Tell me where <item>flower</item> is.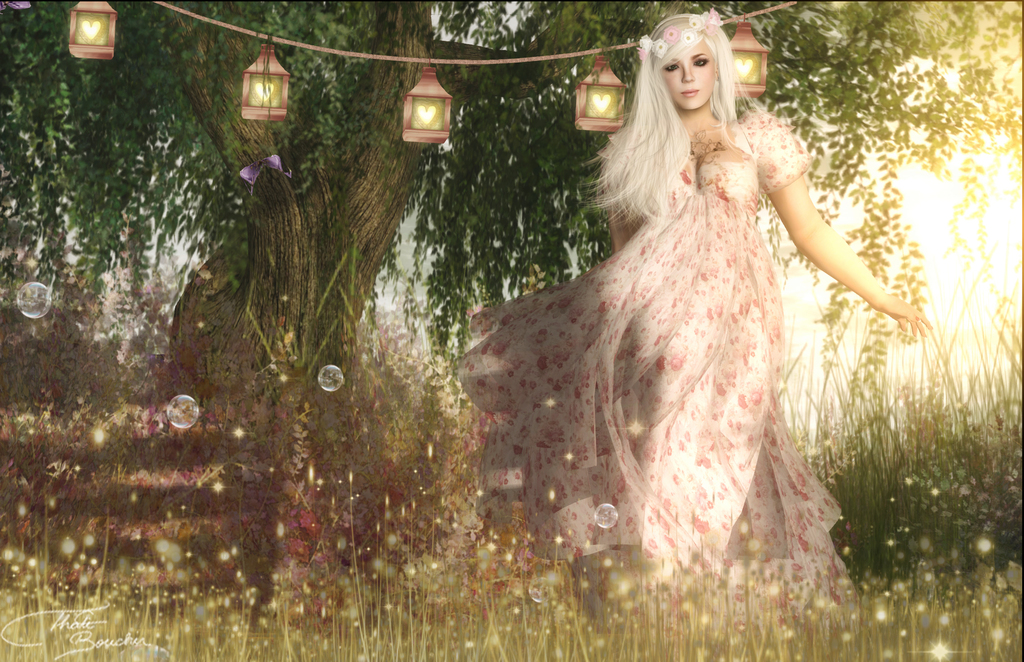
<item>flower</item> is at Rect(239, 152, 293, 197).
